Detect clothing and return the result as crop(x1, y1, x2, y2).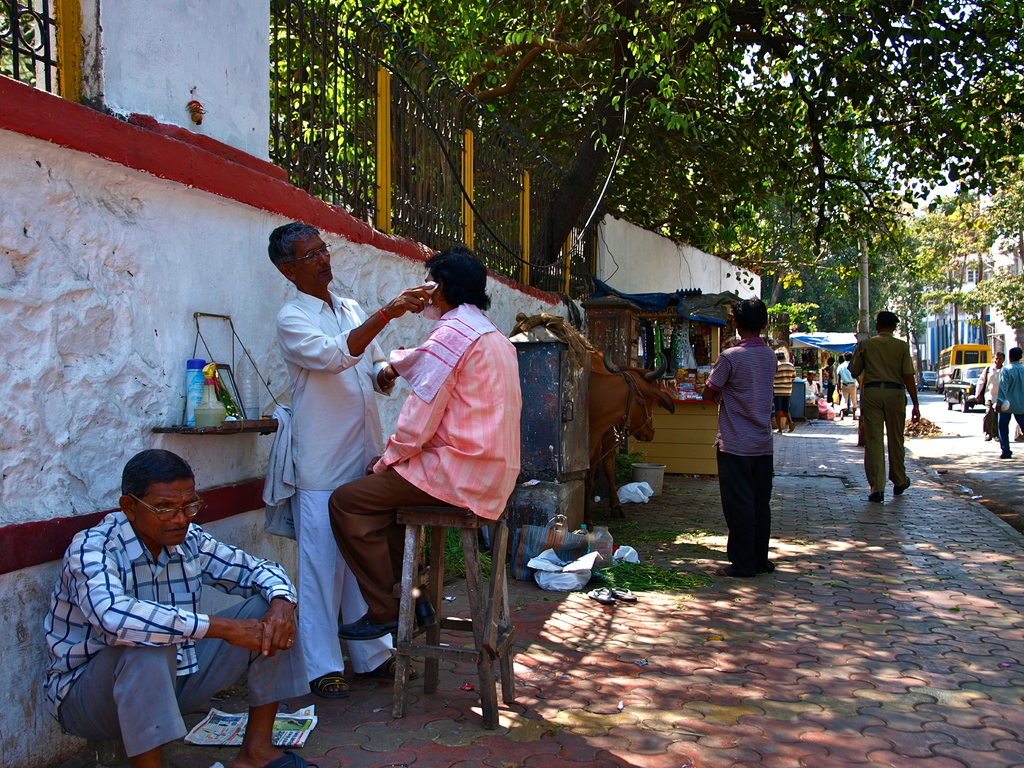
crop(823, 363, 836, 405).
